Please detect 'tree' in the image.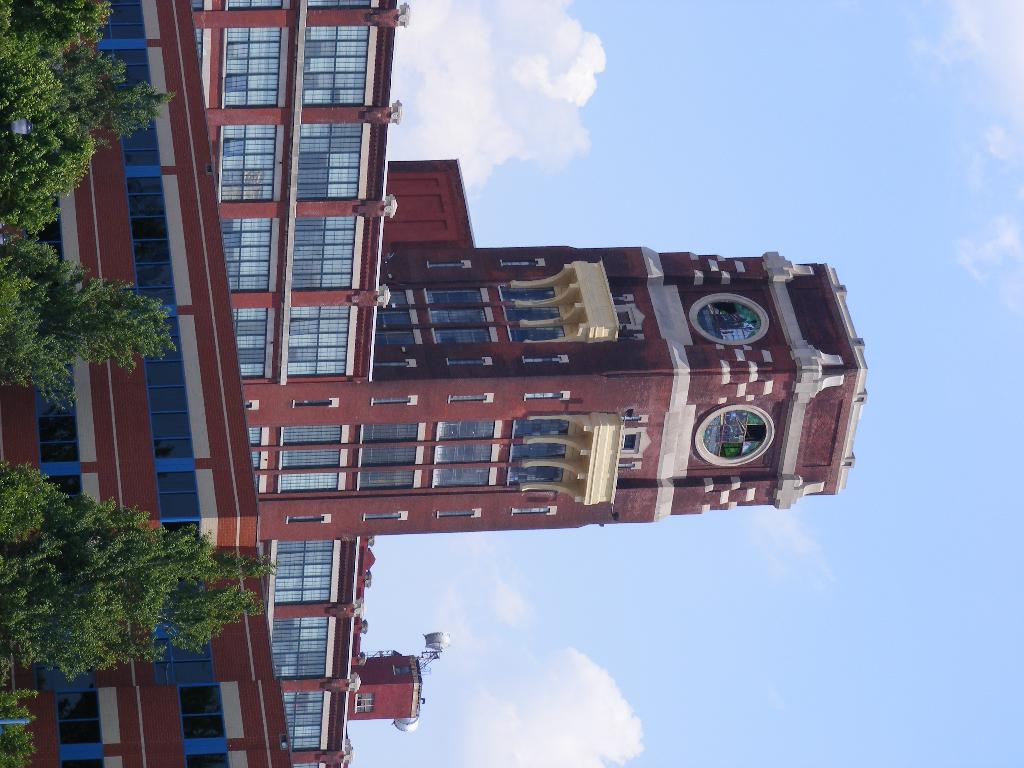
box(0, 470, 261, 705).
